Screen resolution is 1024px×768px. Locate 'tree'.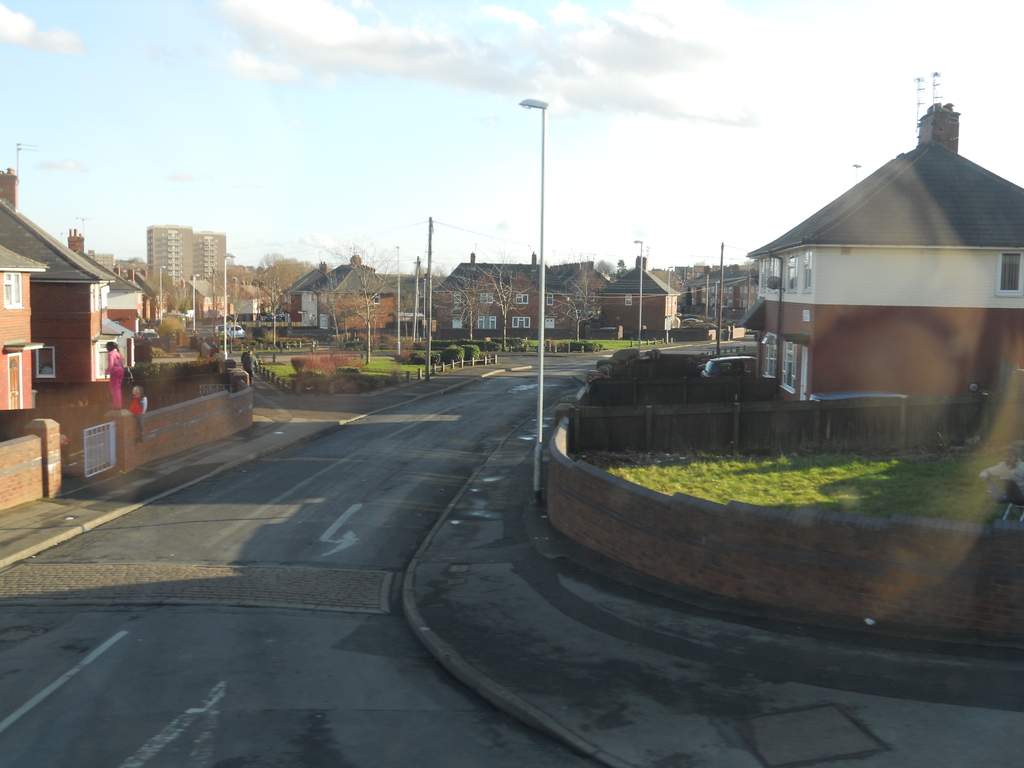
<bbox>220, 283, 255, 344</bbox>.
